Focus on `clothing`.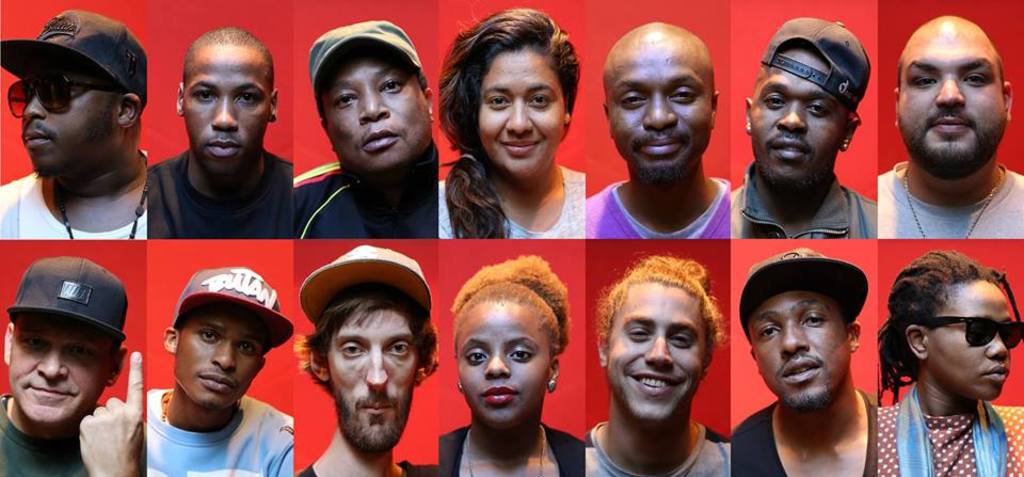
Focused at l=292, t=145, r=437, b=239.
